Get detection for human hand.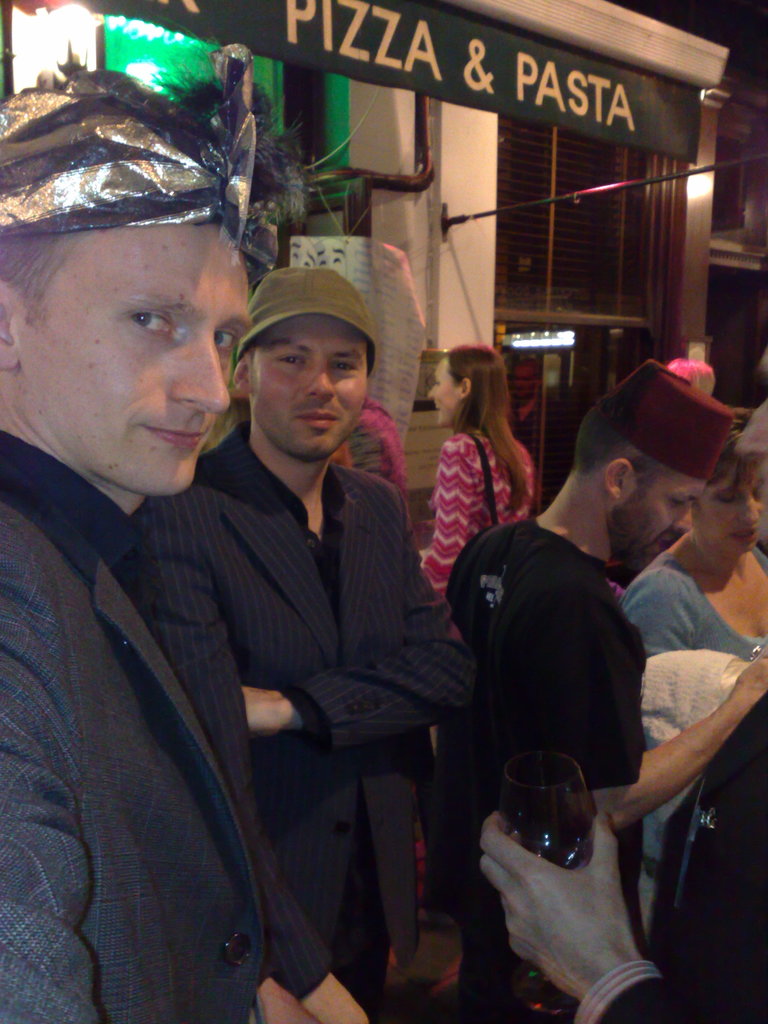
Detection: crop(305, 984, 371, 1023).
